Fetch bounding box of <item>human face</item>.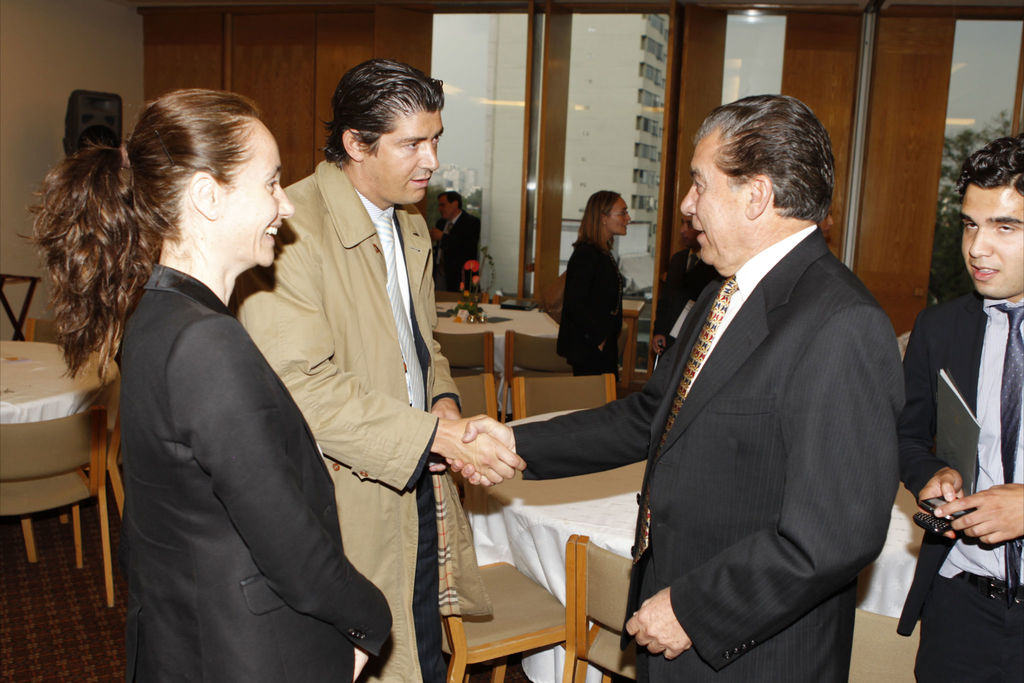
Bbox: BBox(680, 143, 746, 261).
